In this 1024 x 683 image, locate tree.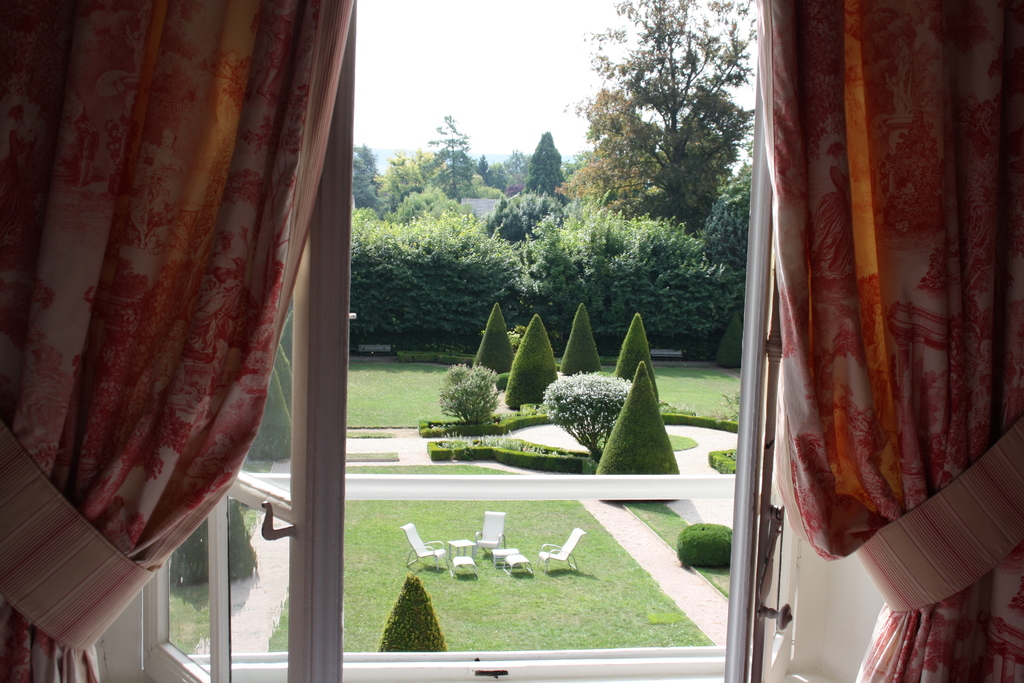
Bounding box: left=472, top=299, right=515, bottom=372.
